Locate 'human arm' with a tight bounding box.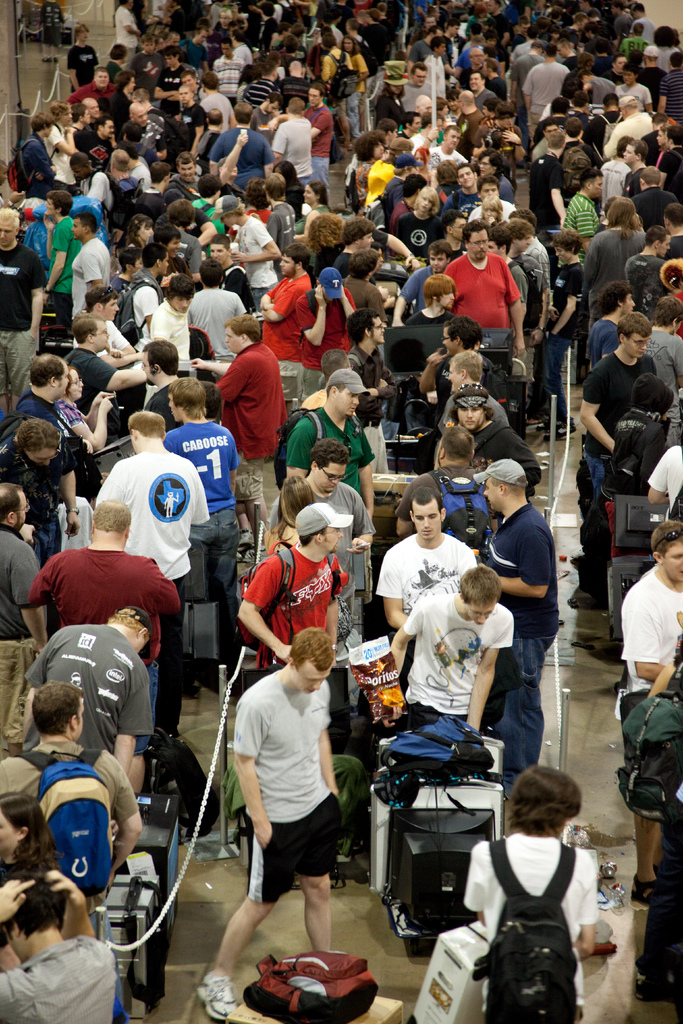
(354,420,380,523).
